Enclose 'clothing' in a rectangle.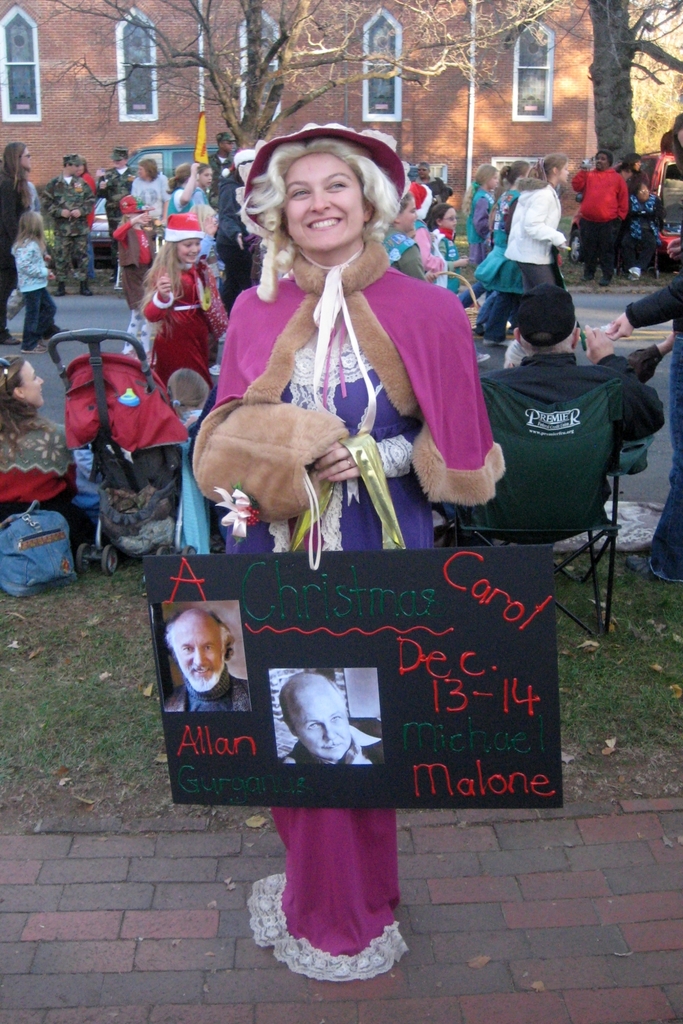
[404,183,431,216].
